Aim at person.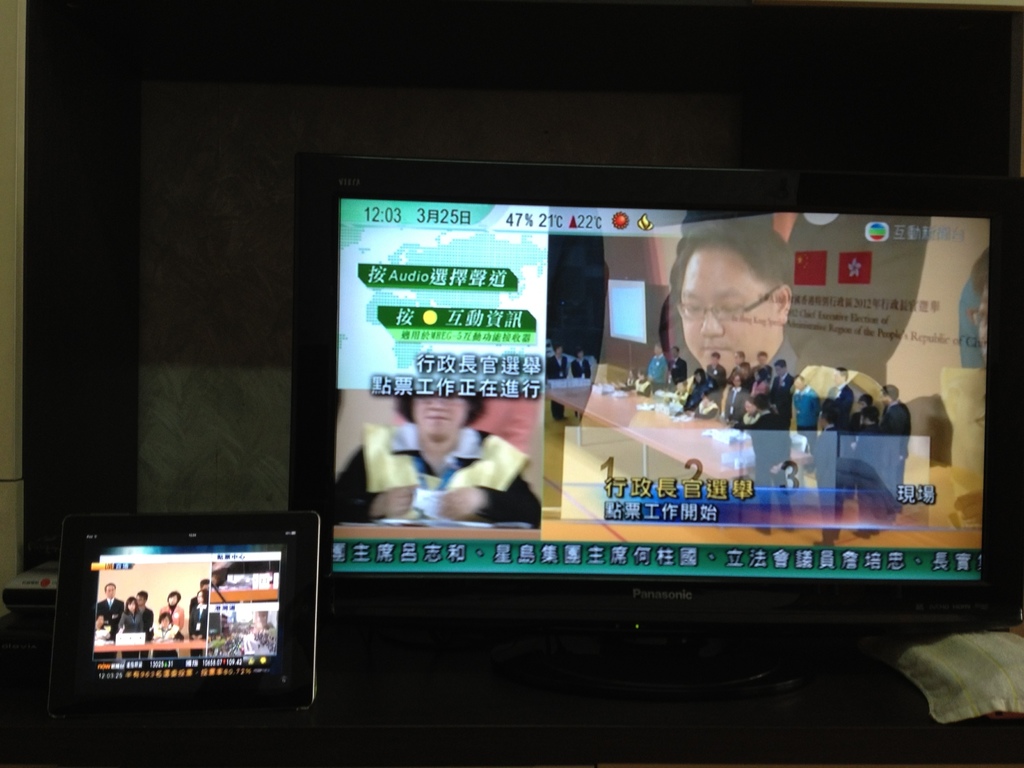
Aimed at 568, 349, 595, 413.
